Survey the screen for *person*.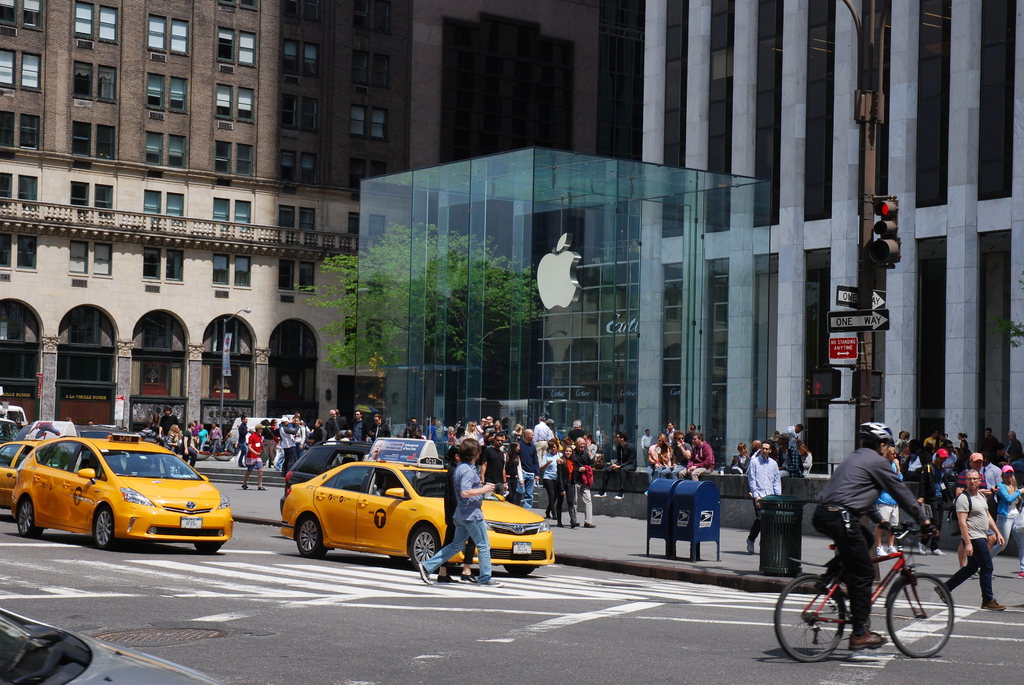
Survey found: (x1=428, y1=412, x2=446, y2=434).
